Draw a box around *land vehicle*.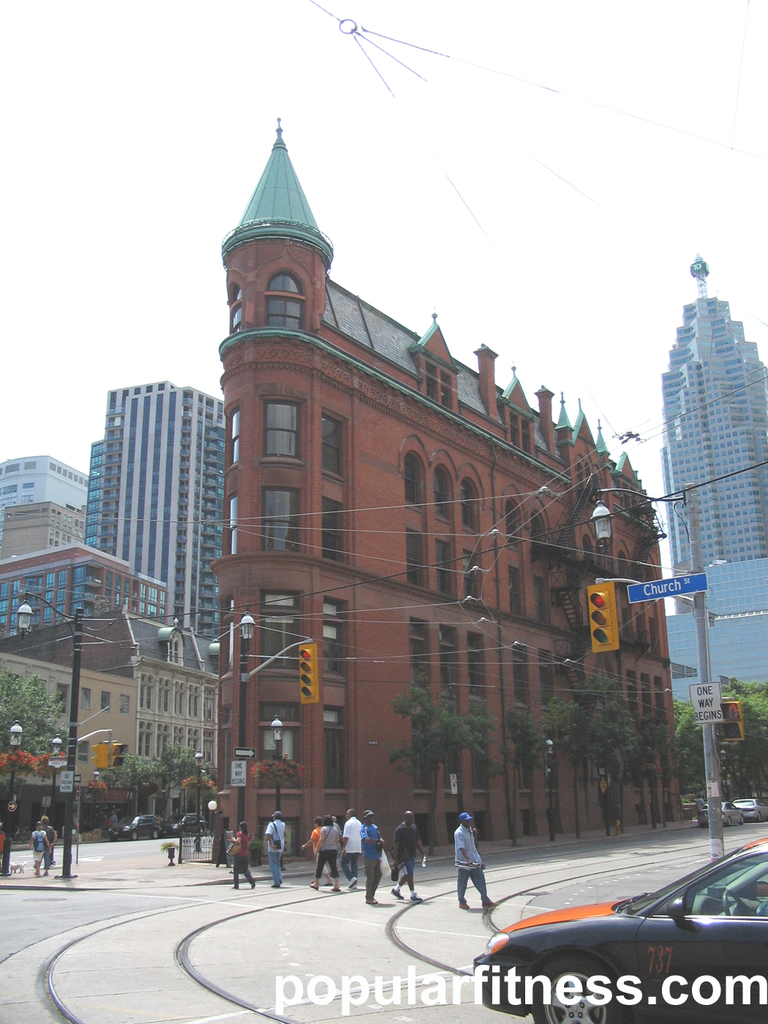
rect(731, 797, 767, 822).
